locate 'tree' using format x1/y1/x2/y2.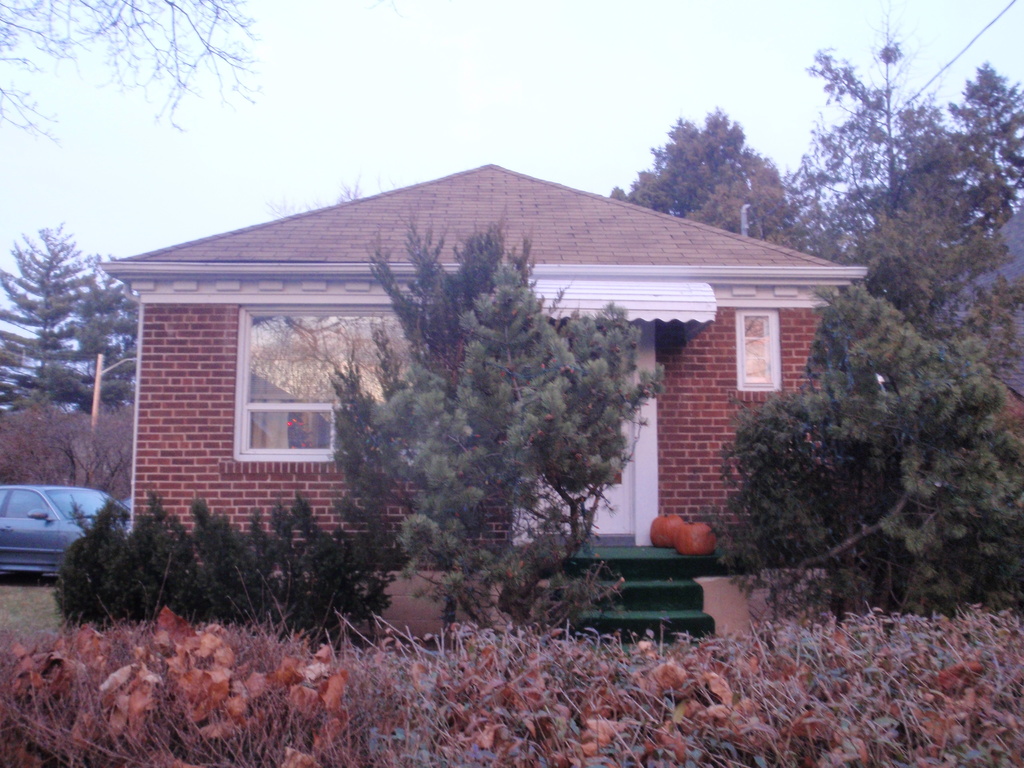
618/113/794/248.
